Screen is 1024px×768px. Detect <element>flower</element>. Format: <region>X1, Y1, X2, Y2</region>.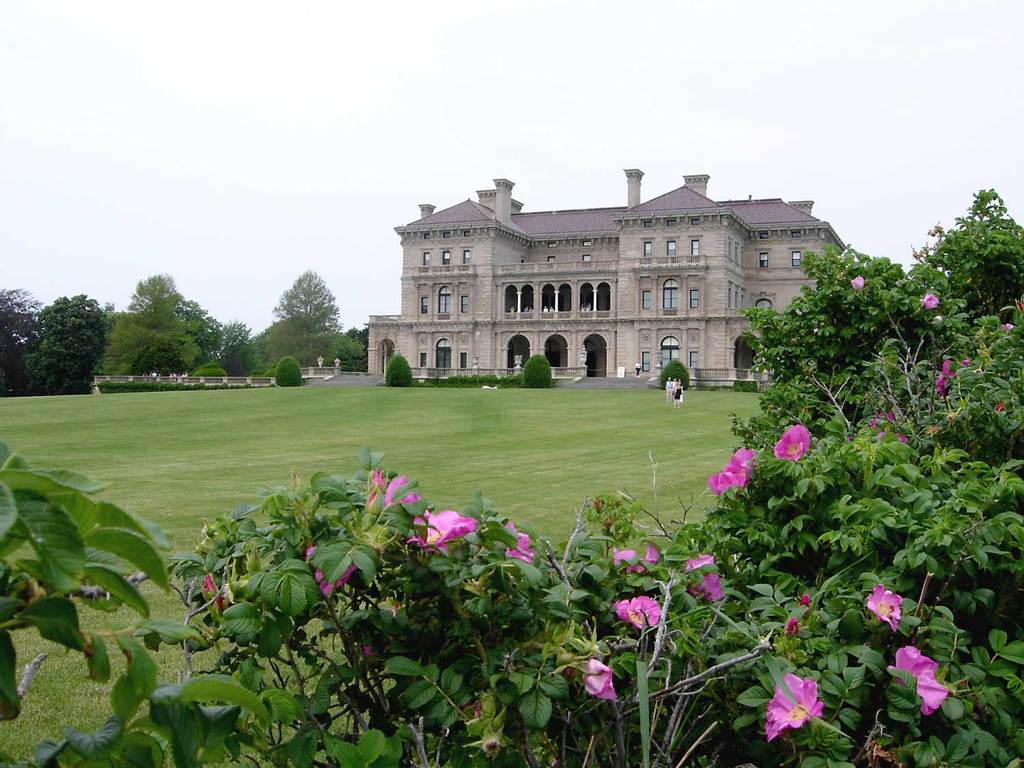
<region>300, 541, 372, 602</region>.
